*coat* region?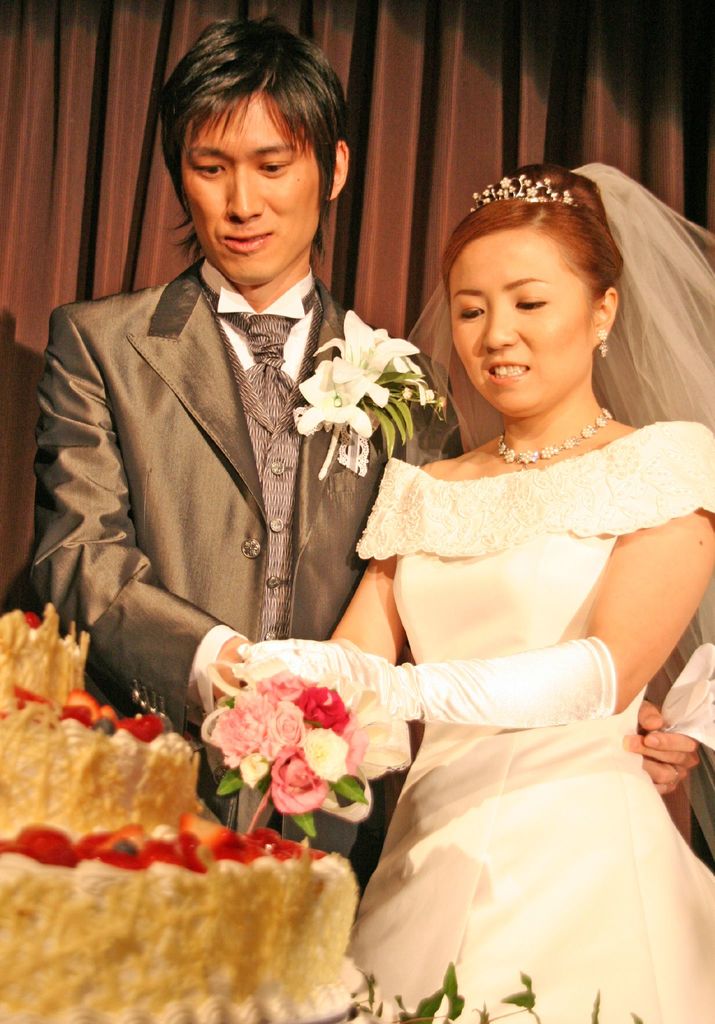
x1=65, y1=156, x2=513, y2=870
